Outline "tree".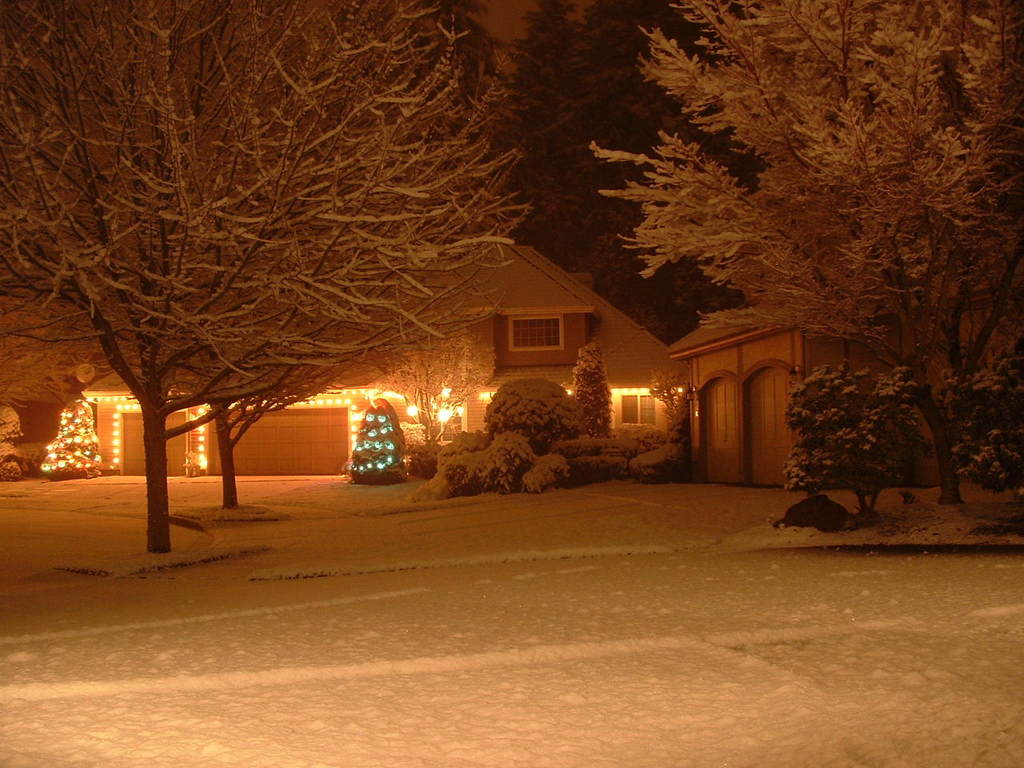
Outline: Rect(571, 335, 617, 437).
